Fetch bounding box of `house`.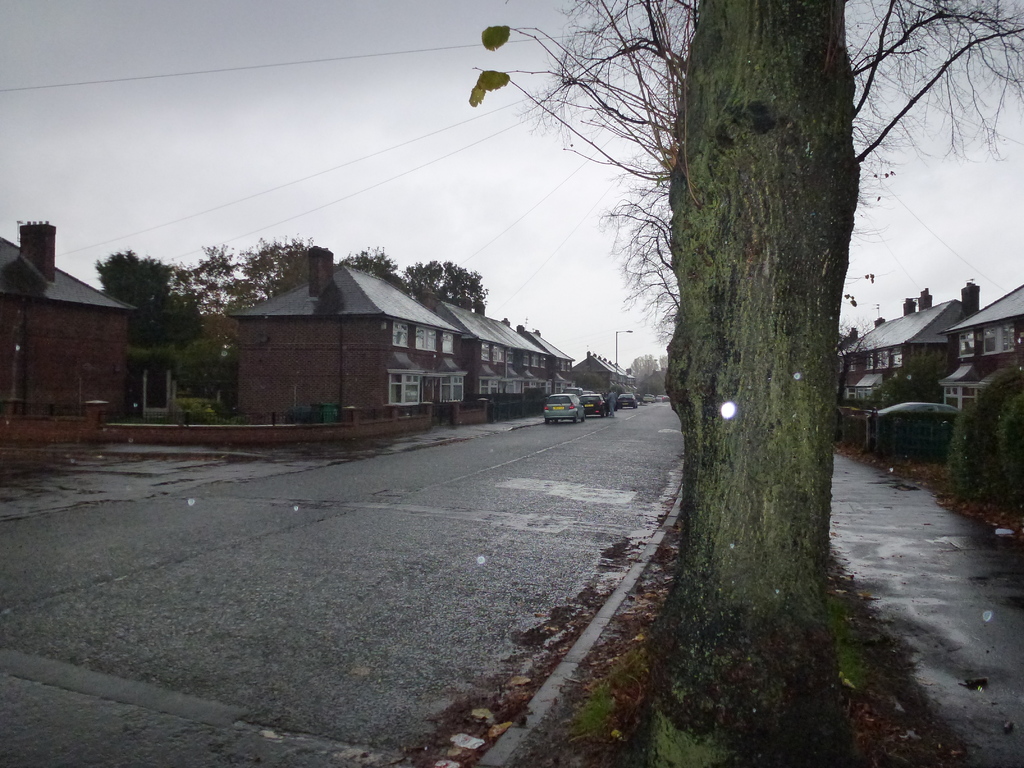
Bbox: (543,319,582,408).
